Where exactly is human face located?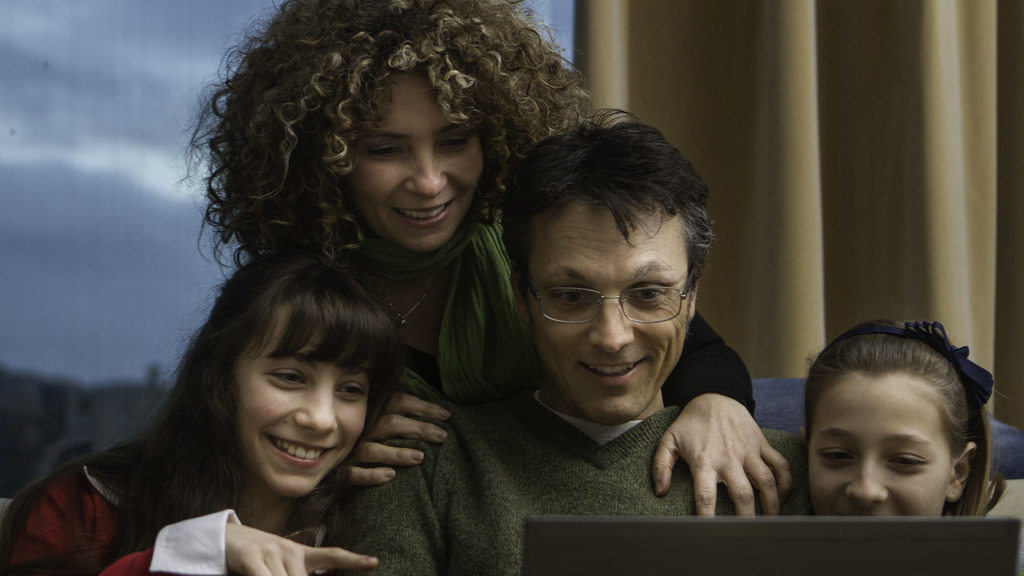
Its bounding box is (349, 72, 485, 256).
